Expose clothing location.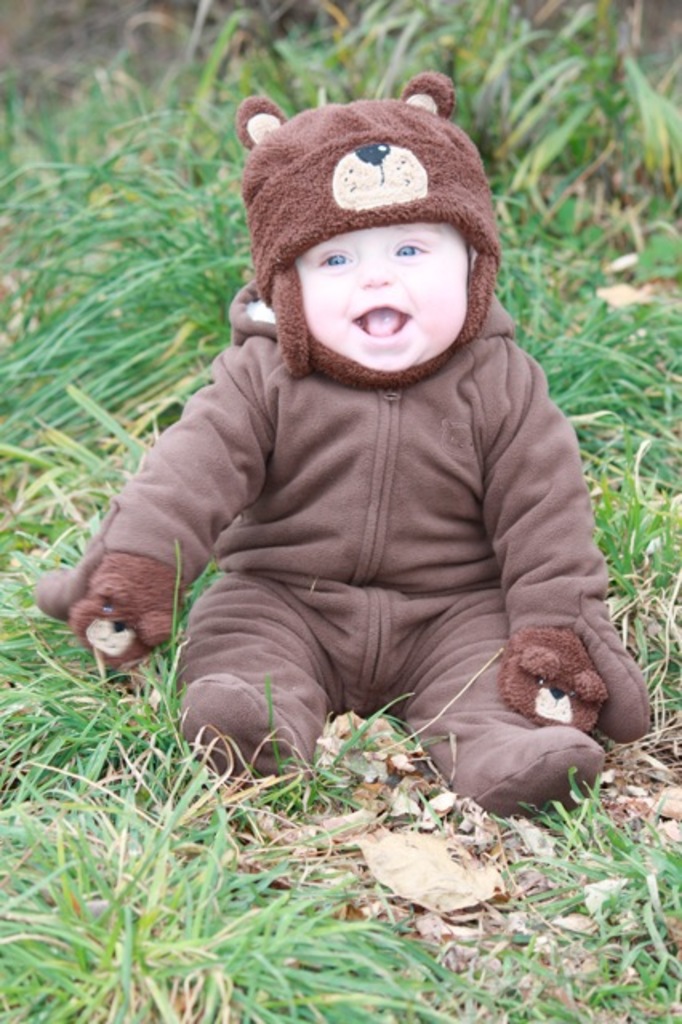
Exposed at 58 166 650 834.
